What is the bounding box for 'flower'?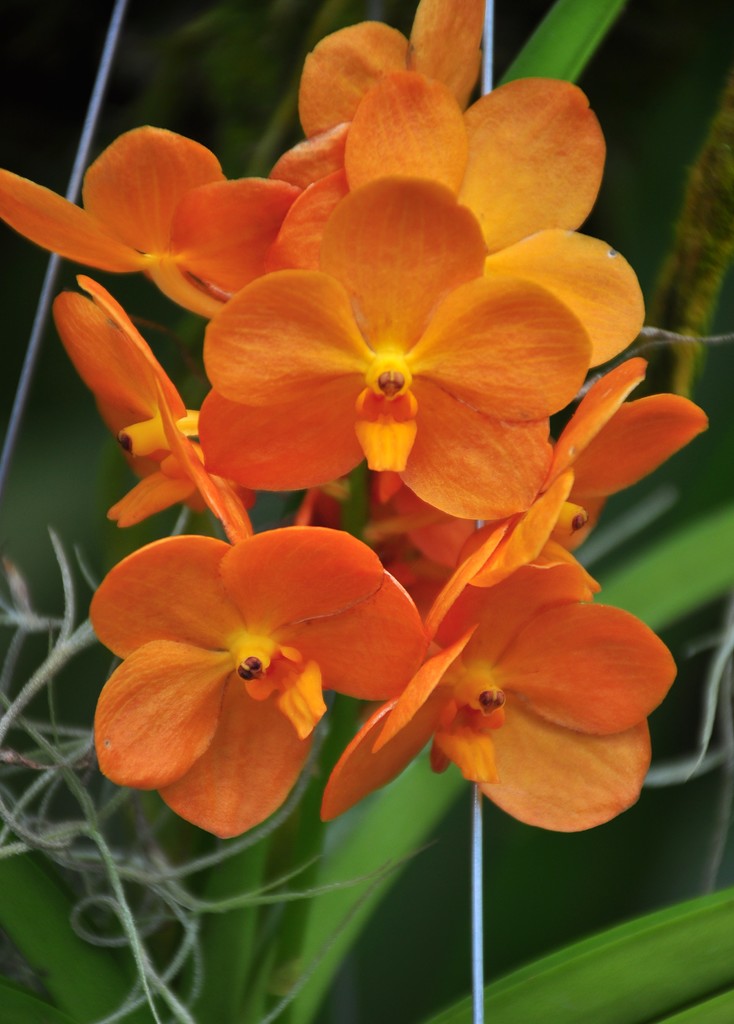
{"left": 200, "top": 178, "right": 597, "bottom": 520}.
